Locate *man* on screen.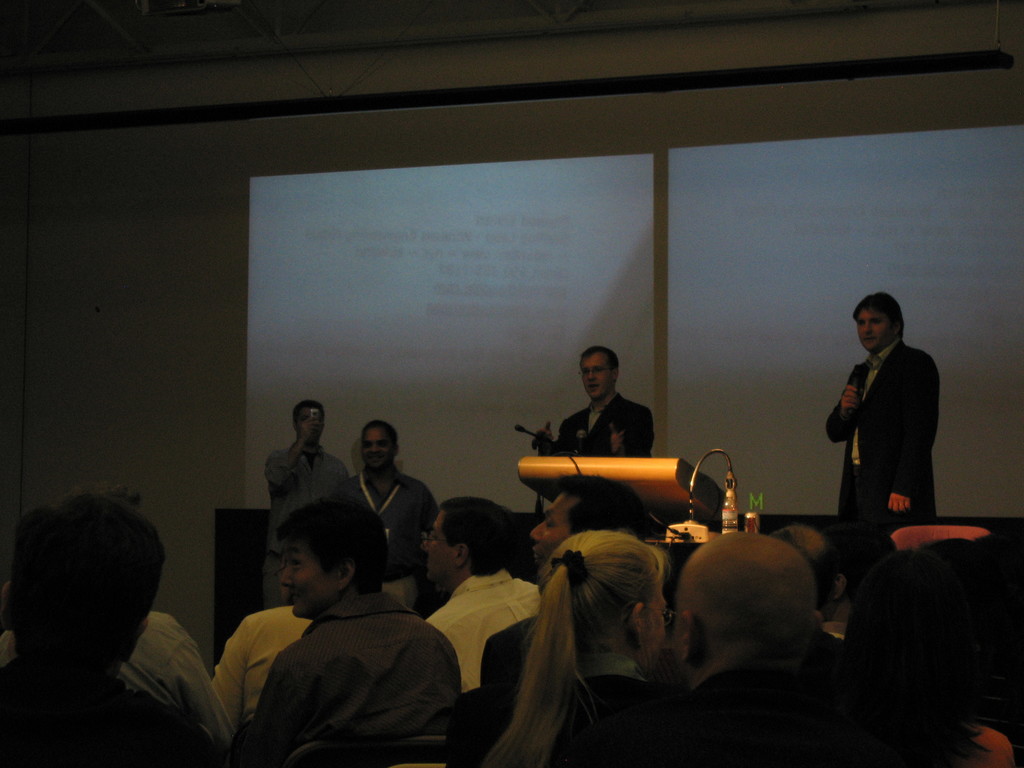
On screen at pyautogui.locateOnScreen(654, 532, 907, 767).
